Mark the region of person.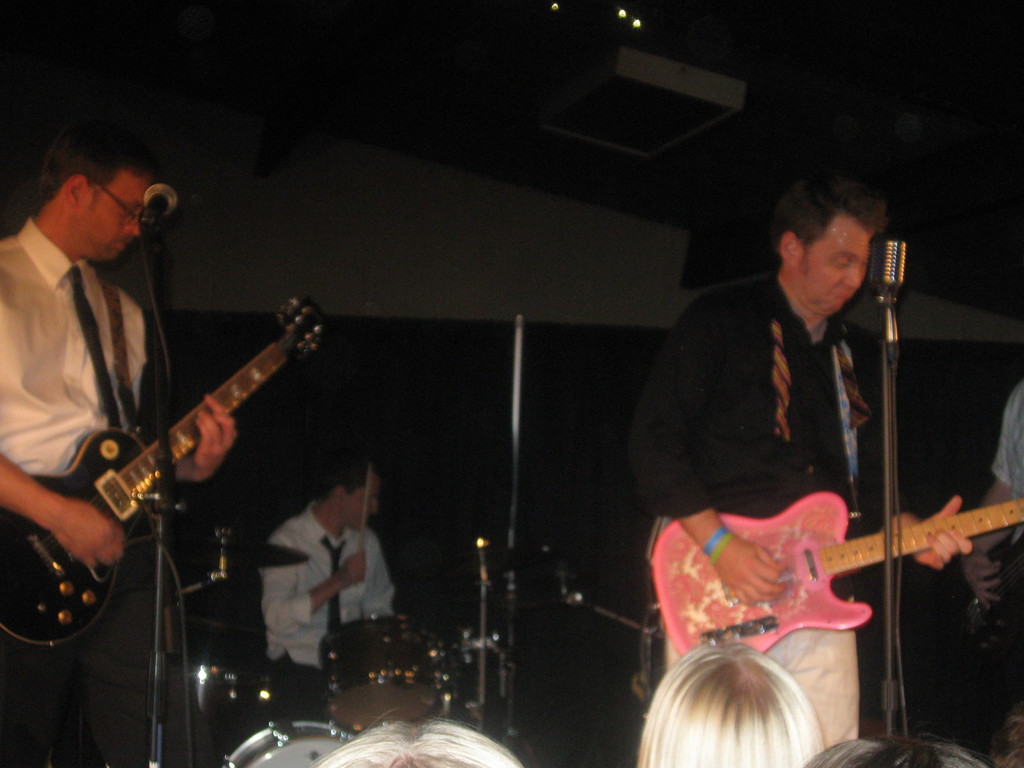
Region: 1/117/237/767.
